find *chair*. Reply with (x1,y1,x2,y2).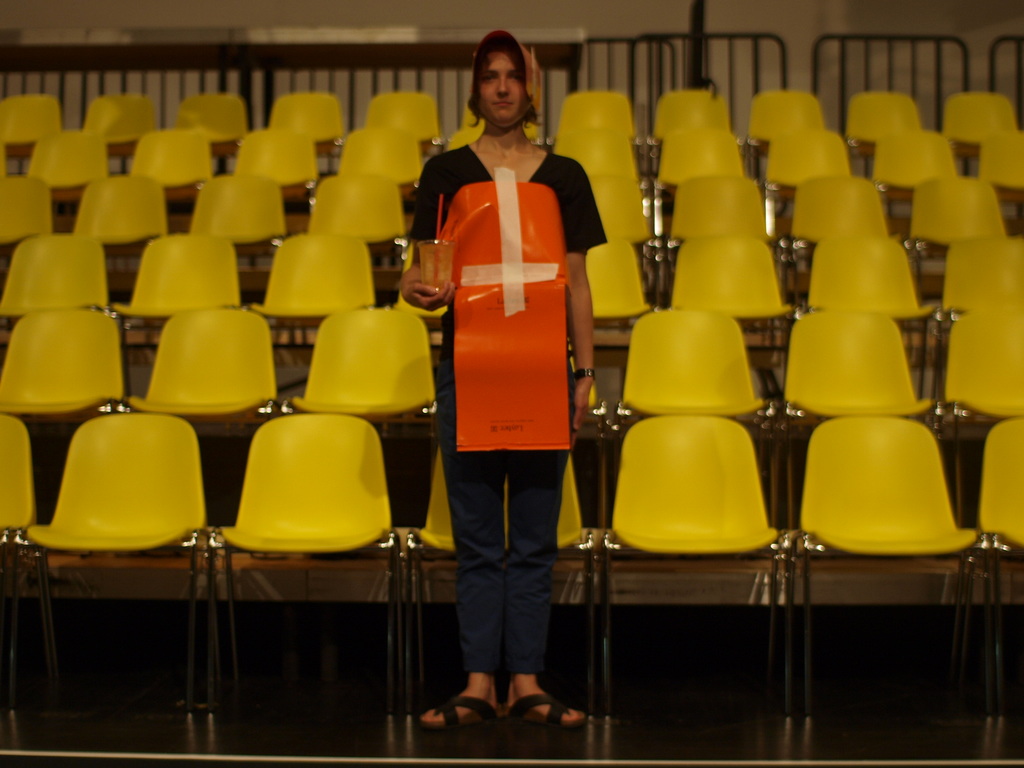
(938,89,1023,145).
